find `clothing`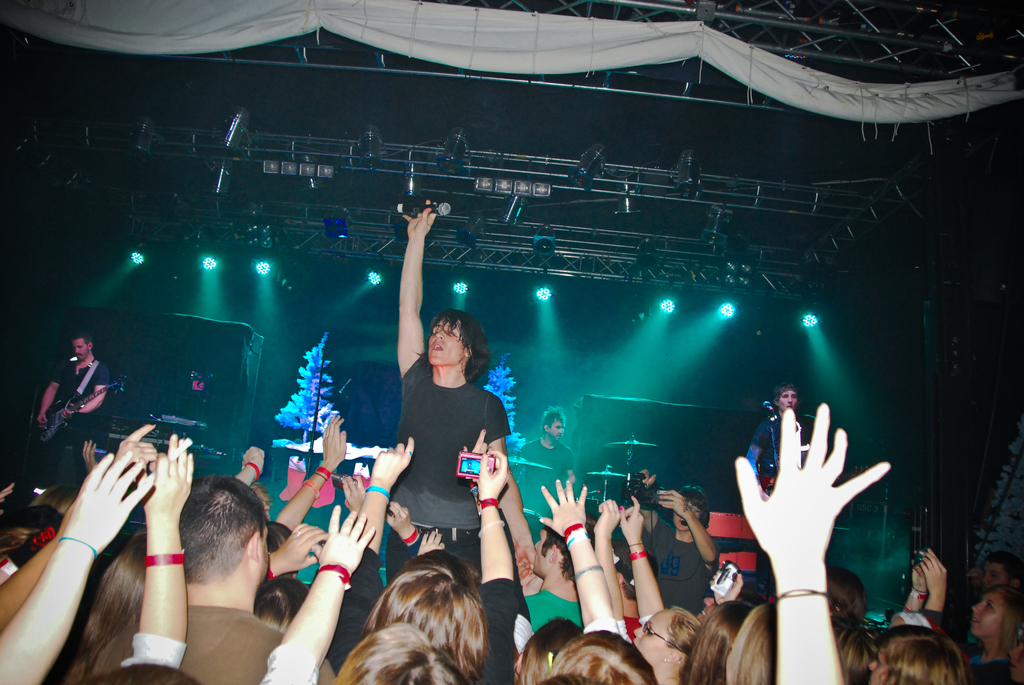
[471,580,522,684]
